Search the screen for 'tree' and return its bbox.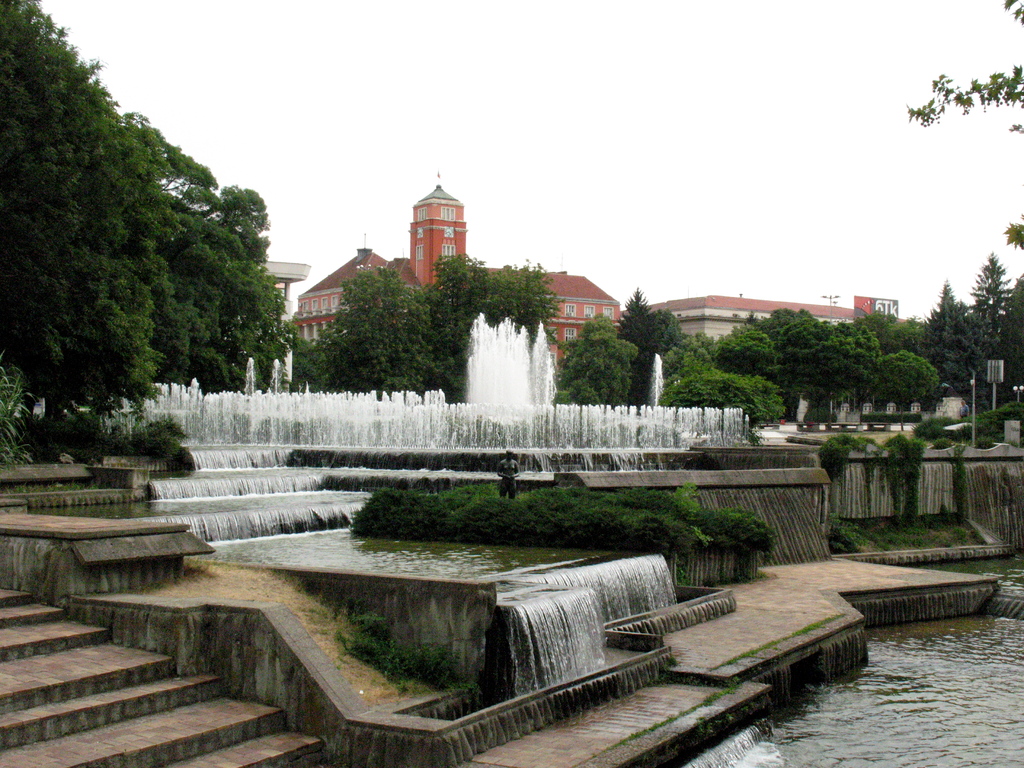
Found: (left=867, top=344, right=943, bottom=406).
